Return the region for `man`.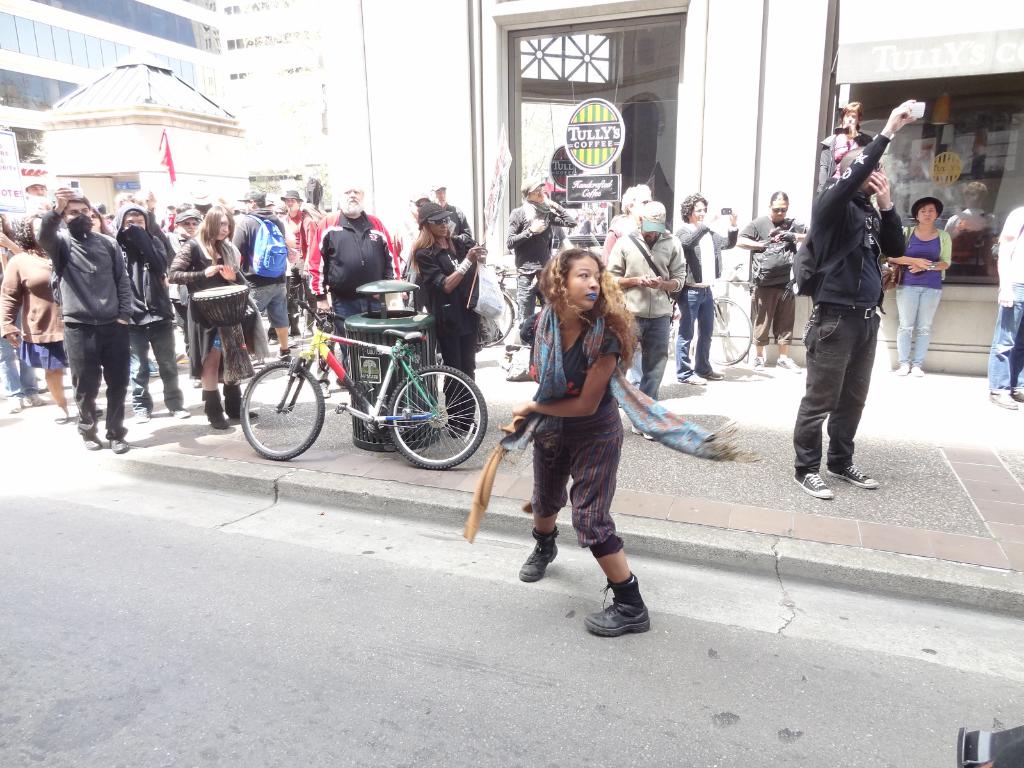
left=301, top=182, right=401, bottom=349.
